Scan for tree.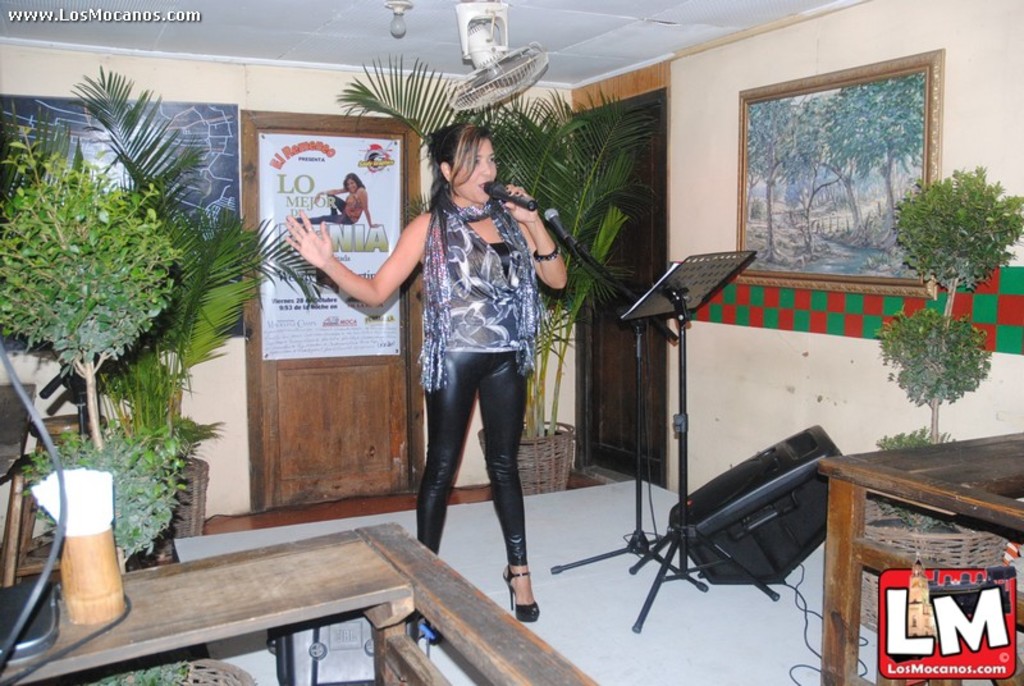
Scan result: left=0, top=172, right=178, bottom=445.
